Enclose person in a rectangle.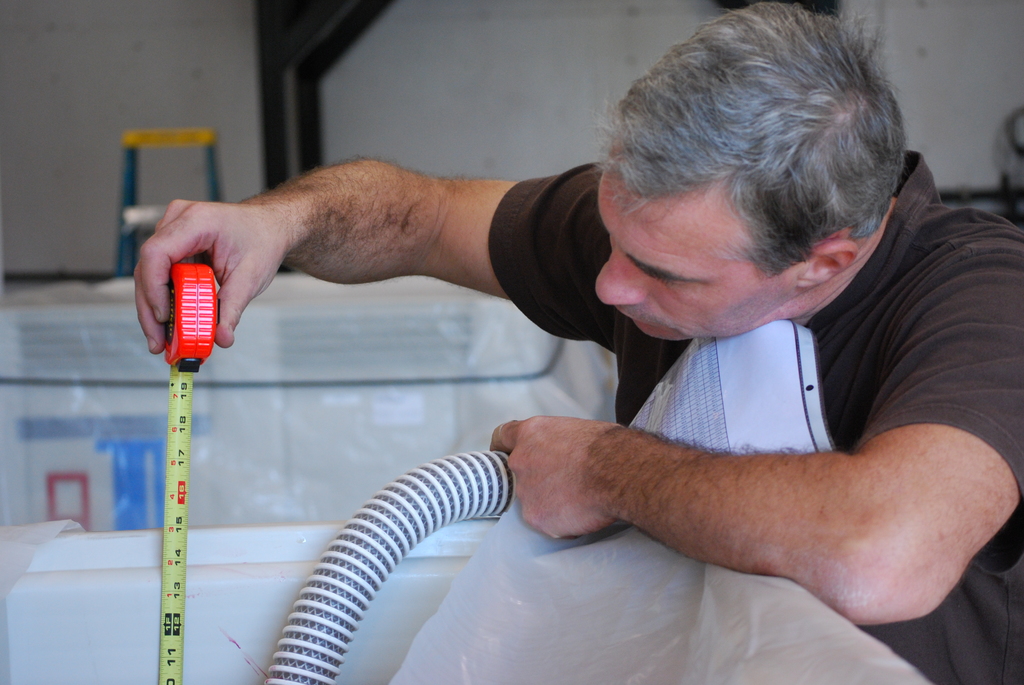
Rect(141, 0, 1023, 684).
